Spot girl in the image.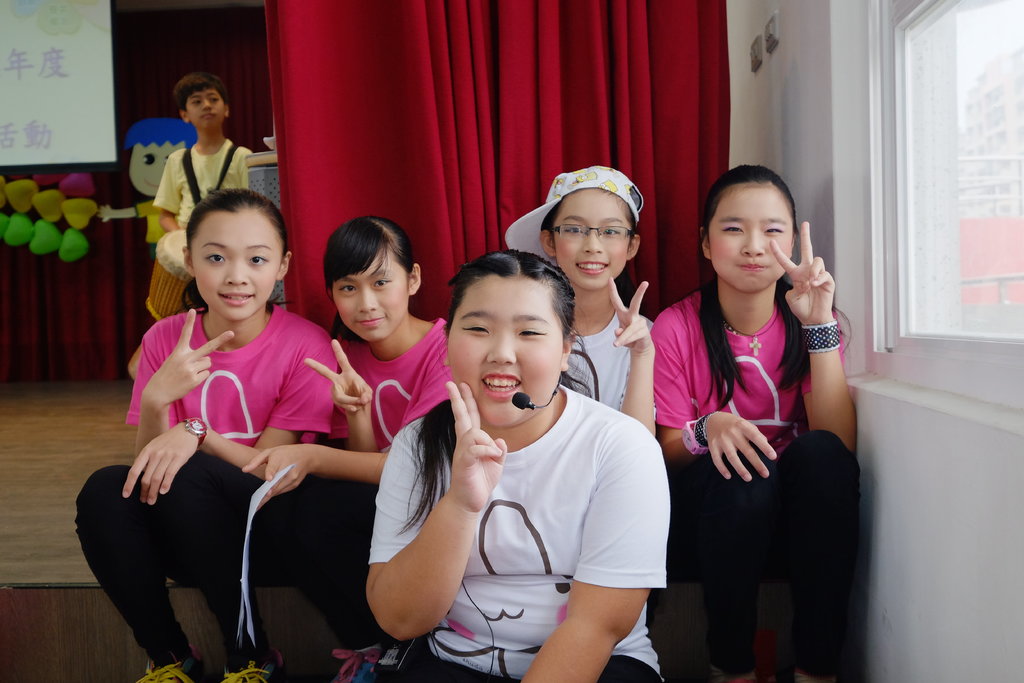
girl found at box(366, 251, 669, 682).
